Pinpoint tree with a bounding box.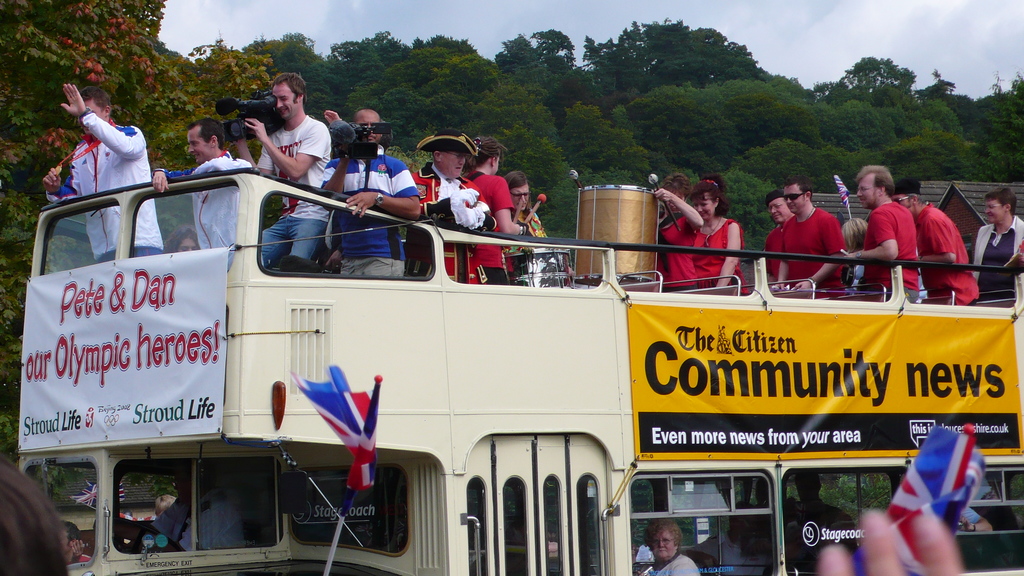
crop(234, 29, 342, 119).
